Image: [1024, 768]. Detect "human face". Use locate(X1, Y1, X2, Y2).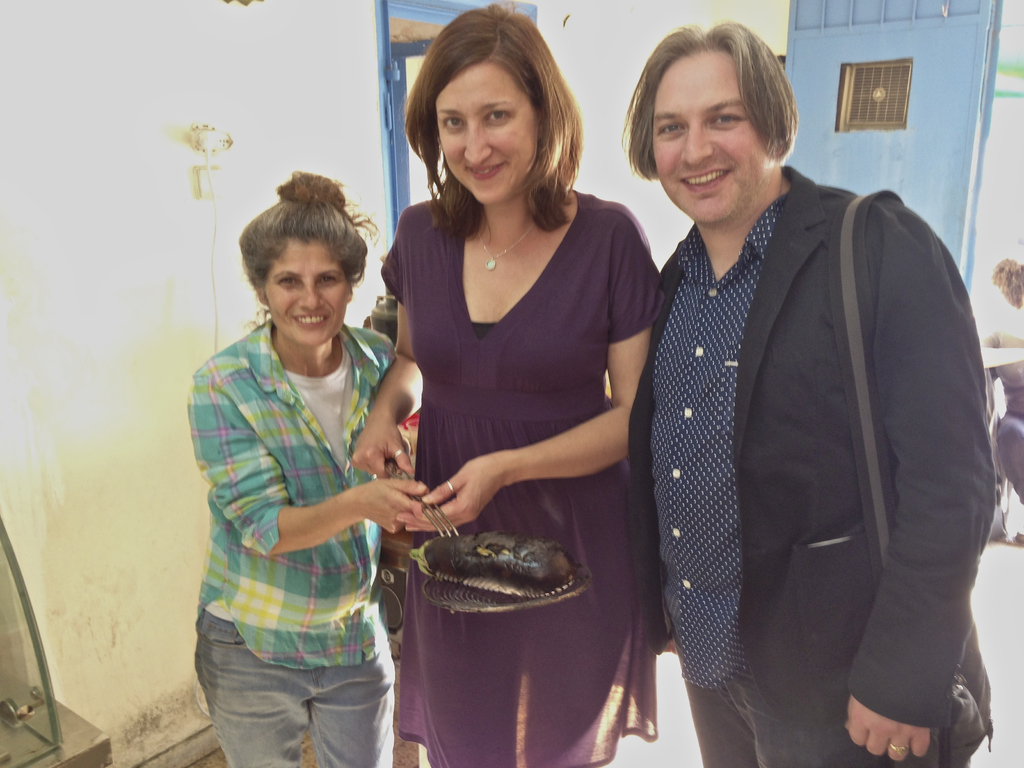
locate(653, 56, 771, 221).
